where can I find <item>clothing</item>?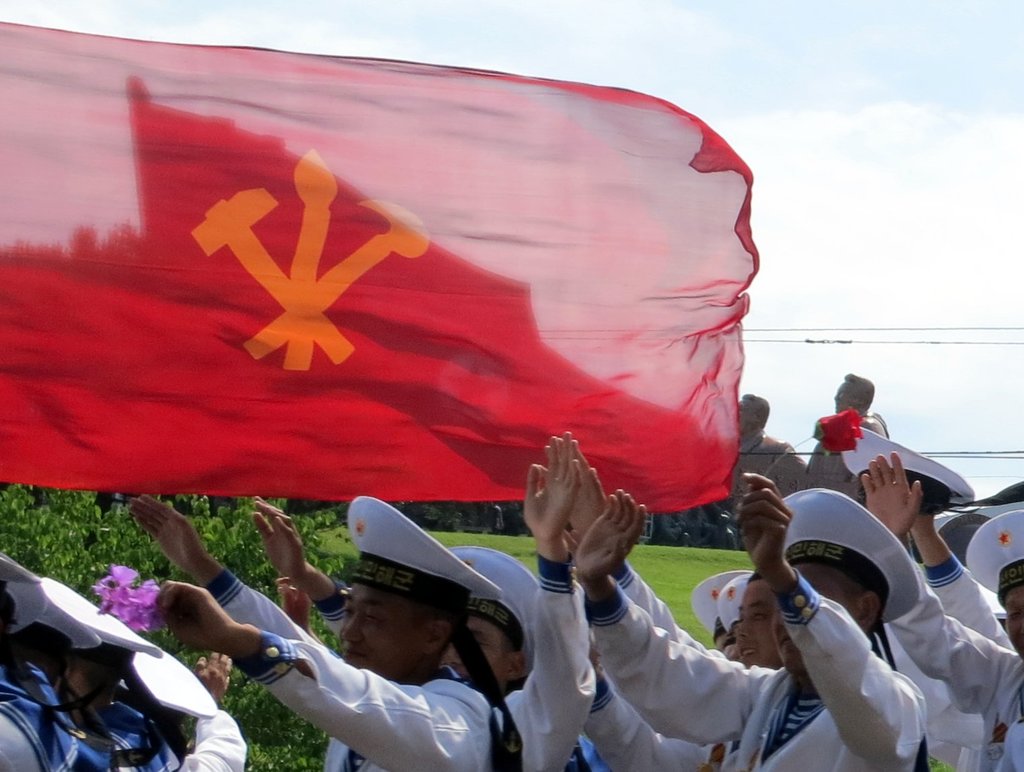
You can find it at [197, 566, 508, 771].
